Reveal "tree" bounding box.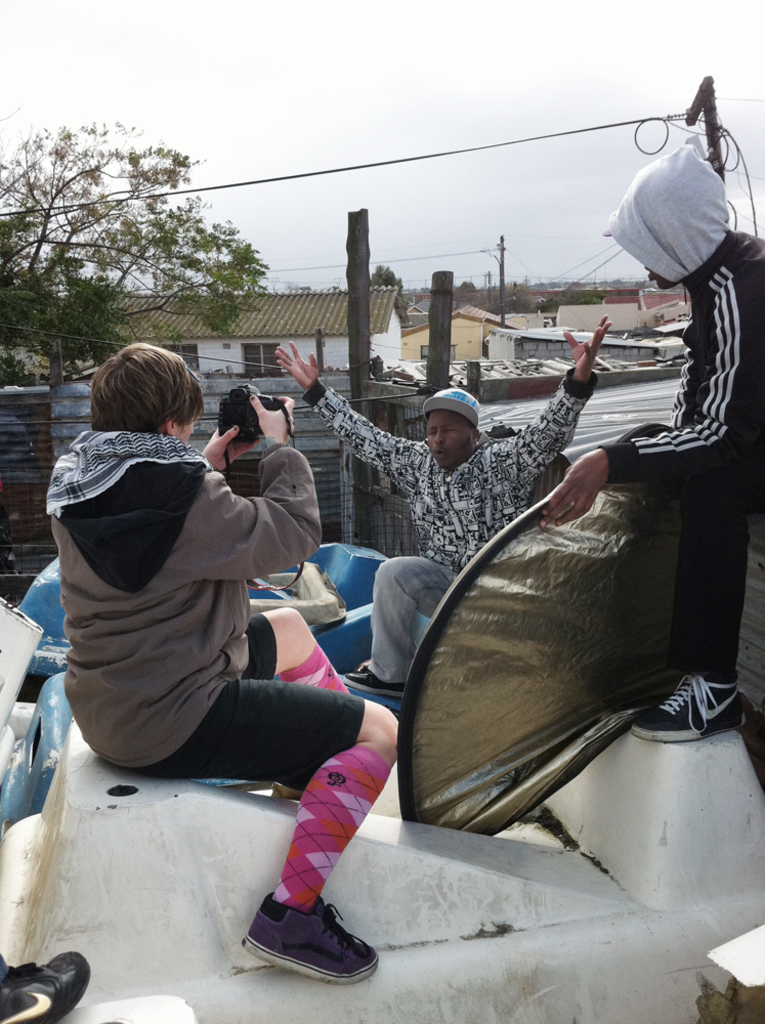
Revealed: 359,260,413,328.
